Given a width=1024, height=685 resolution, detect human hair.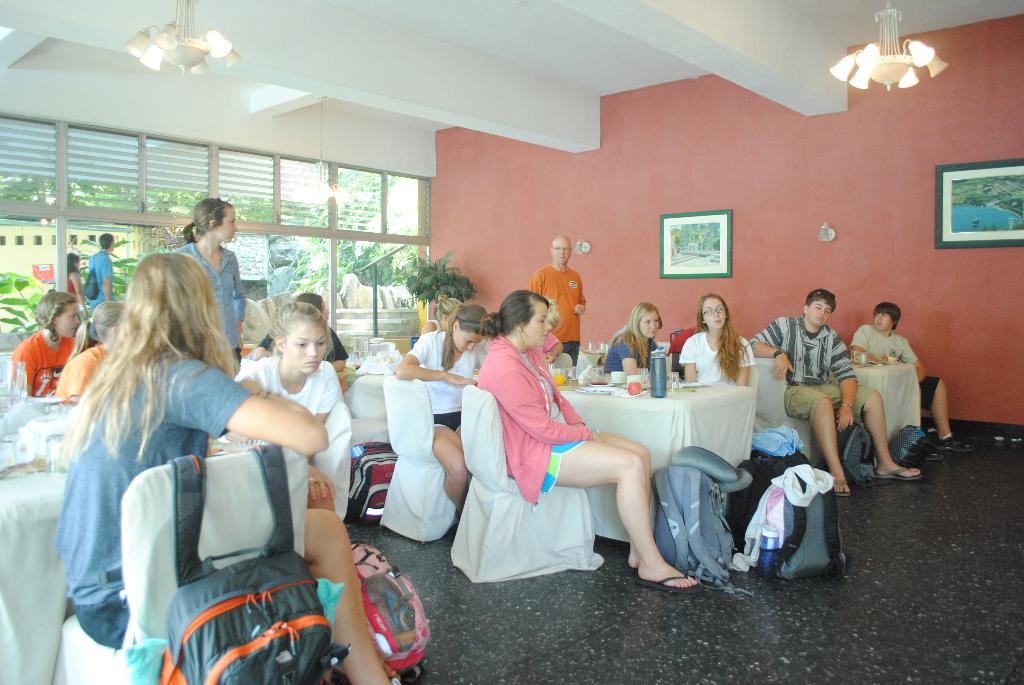
(x1=481, y1=281, x2=545, y2=347).
